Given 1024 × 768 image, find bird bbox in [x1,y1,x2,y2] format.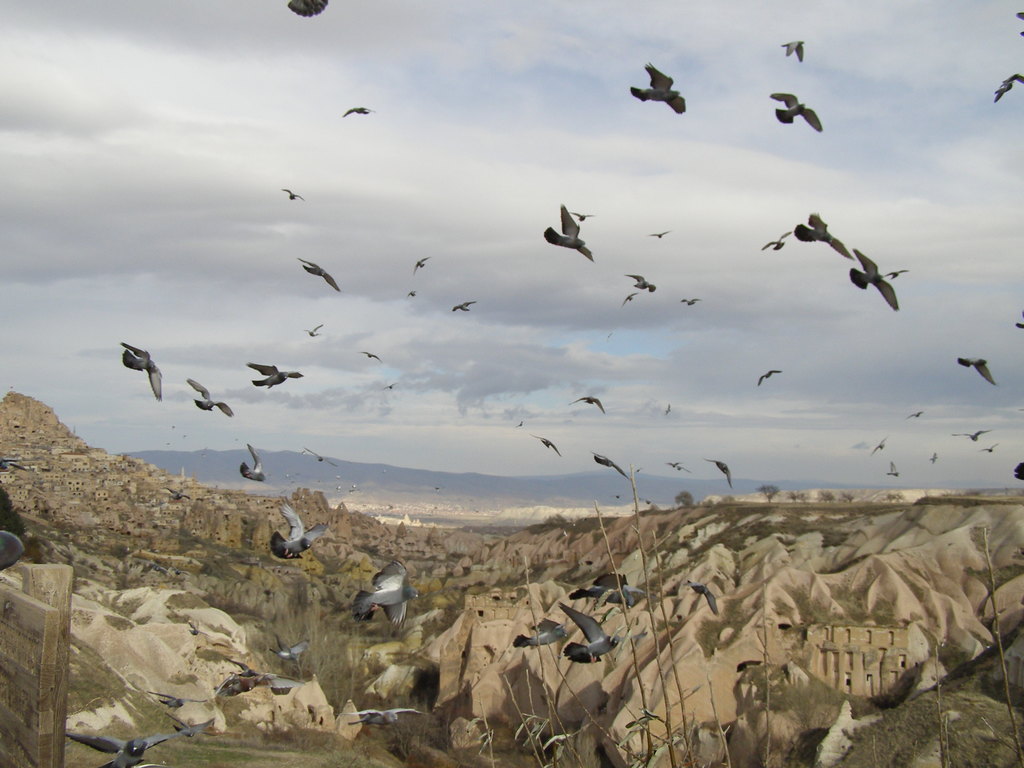
[106,0,1021,766].
